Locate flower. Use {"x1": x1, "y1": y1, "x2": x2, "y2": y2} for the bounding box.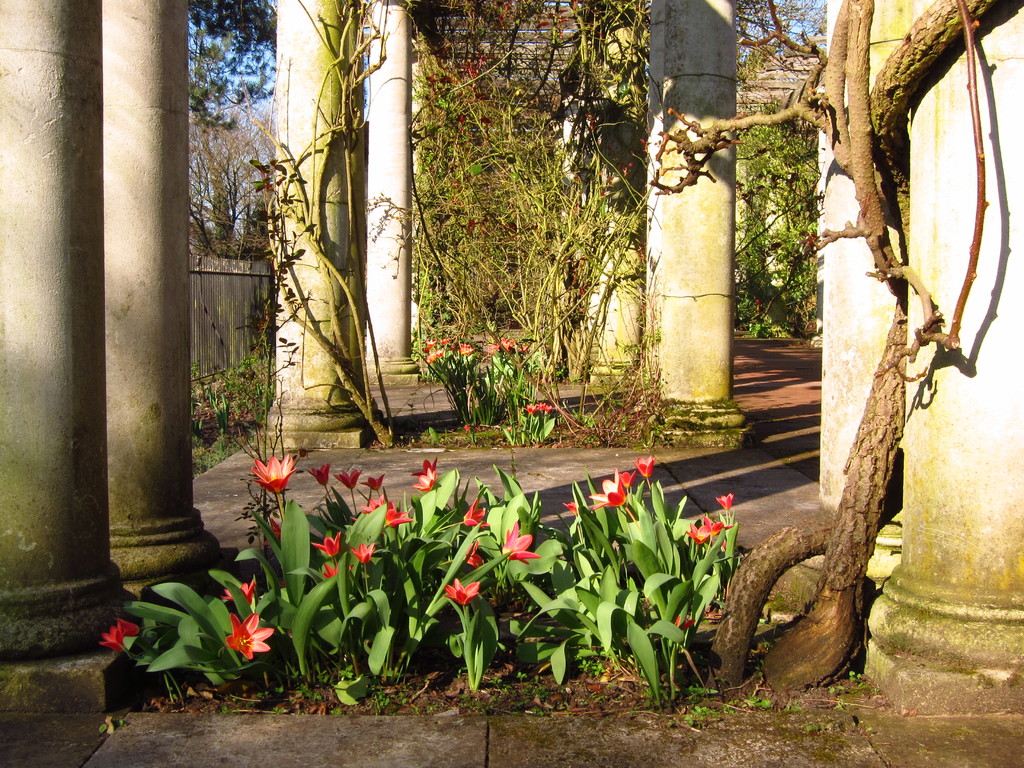
{"x1": 713, "y1": 491, "x2": 737, "y2": 514}.
